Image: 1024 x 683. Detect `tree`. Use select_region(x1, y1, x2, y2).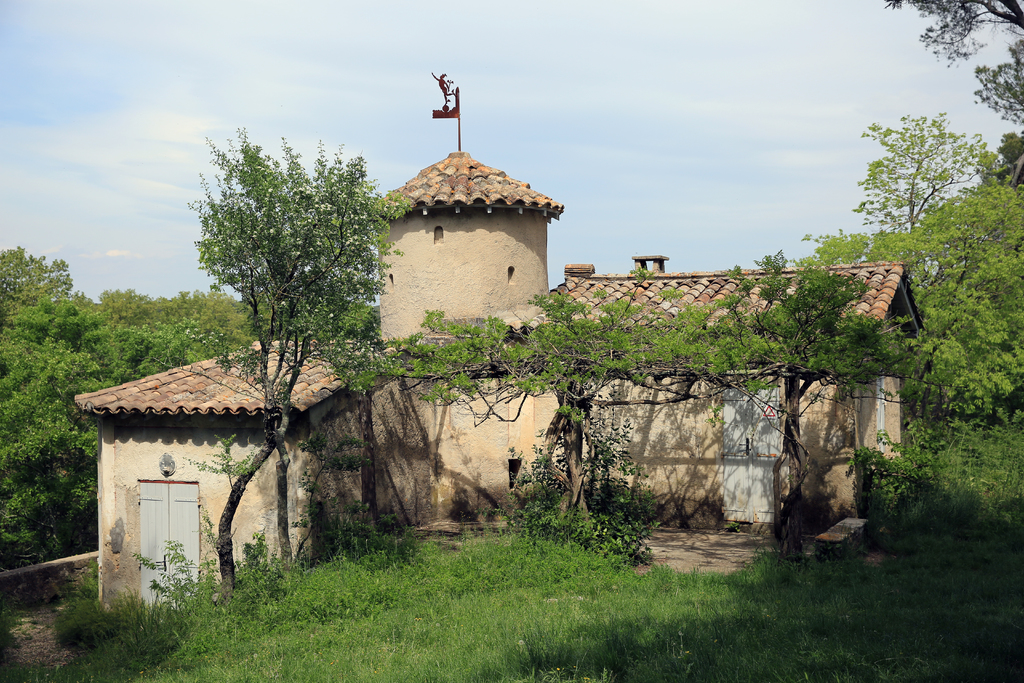
select_region(880, 0, 1023, 139).
